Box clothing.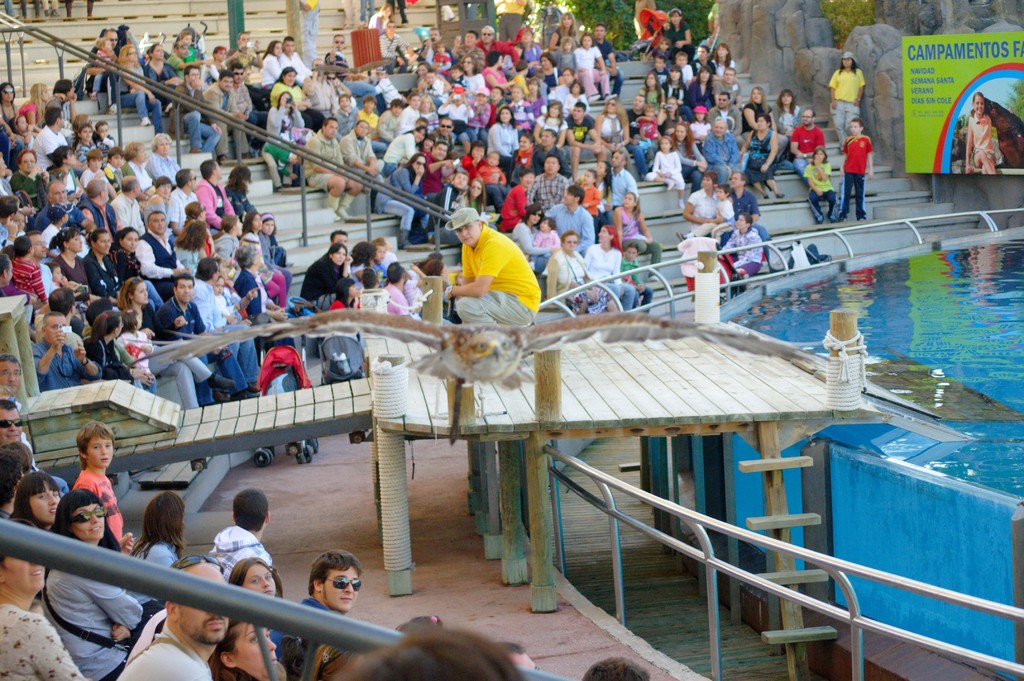
rect(740, 212, 759, 248).
